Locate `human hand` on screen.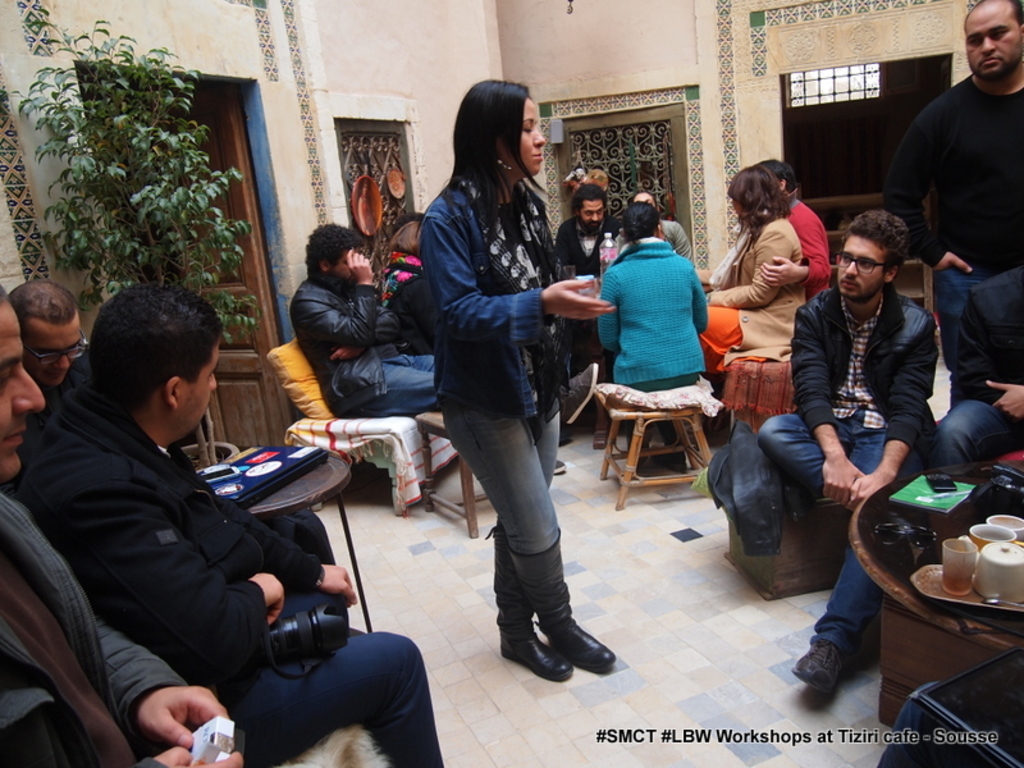
On screen at (left=151, top=745, right=243, bottom=767).
